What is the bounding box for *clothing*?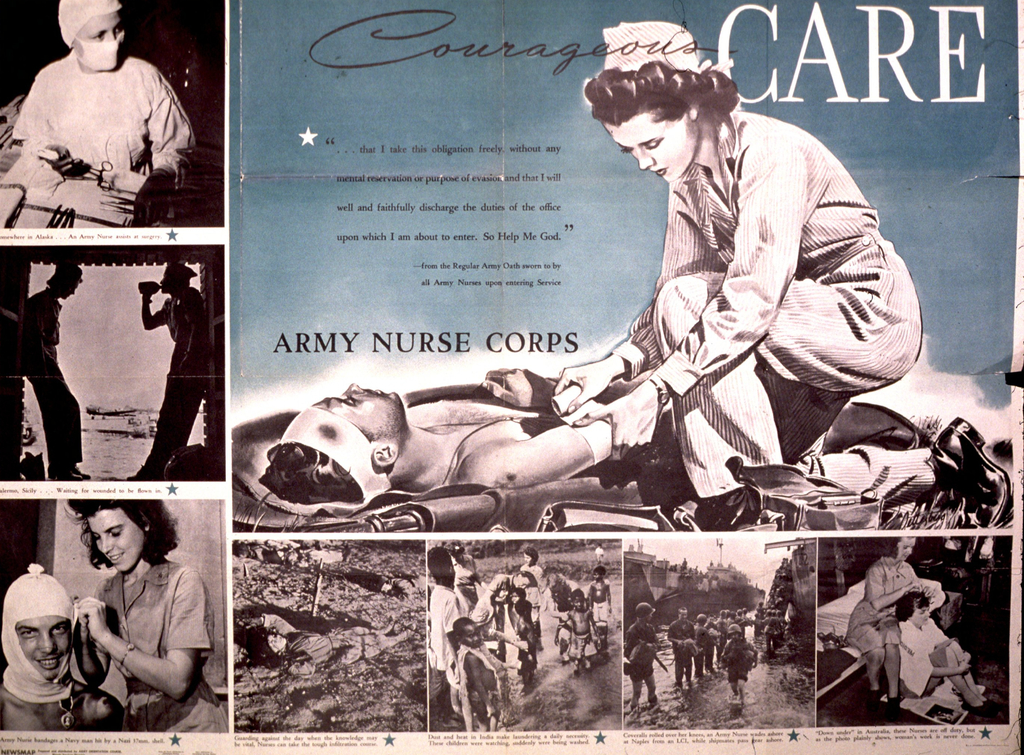
pyautogui.locateOnScreen(623, 613, 660, 712).
